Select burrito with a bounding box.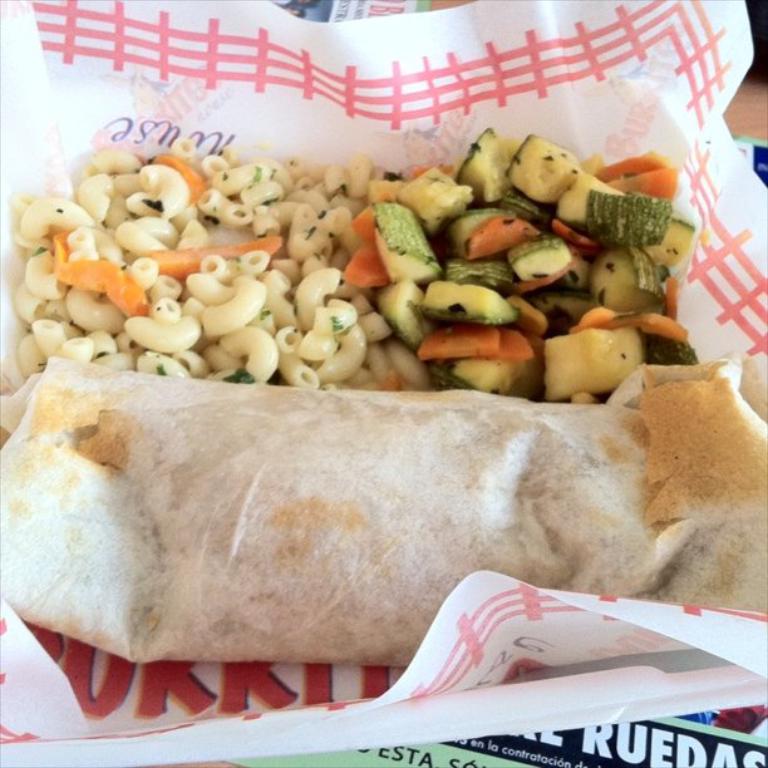
[x1=0, y1=353, x2=765, y2=664].
